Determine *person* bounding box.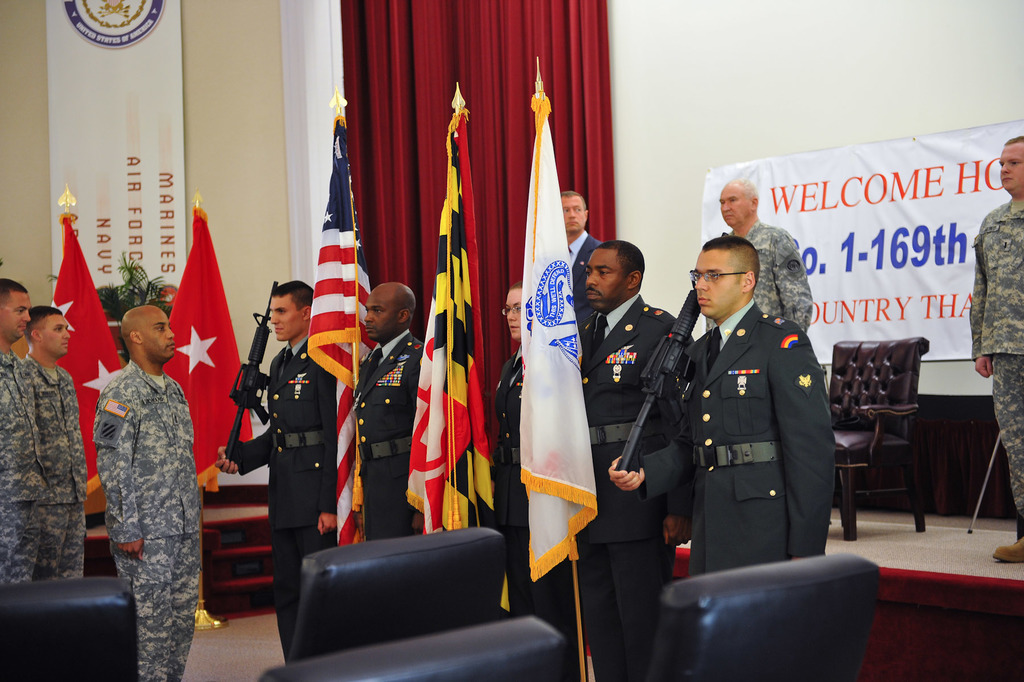
Determined: rect(559, 188, 604, 335).
